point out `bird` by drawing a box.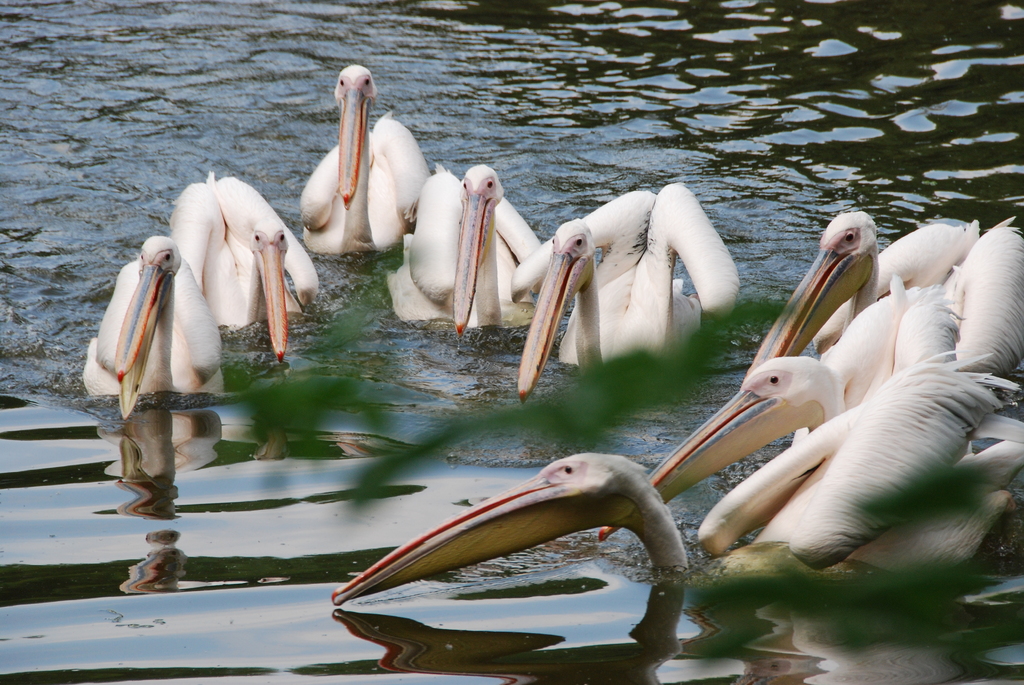
bbox=(88, 167, 227, 423).
